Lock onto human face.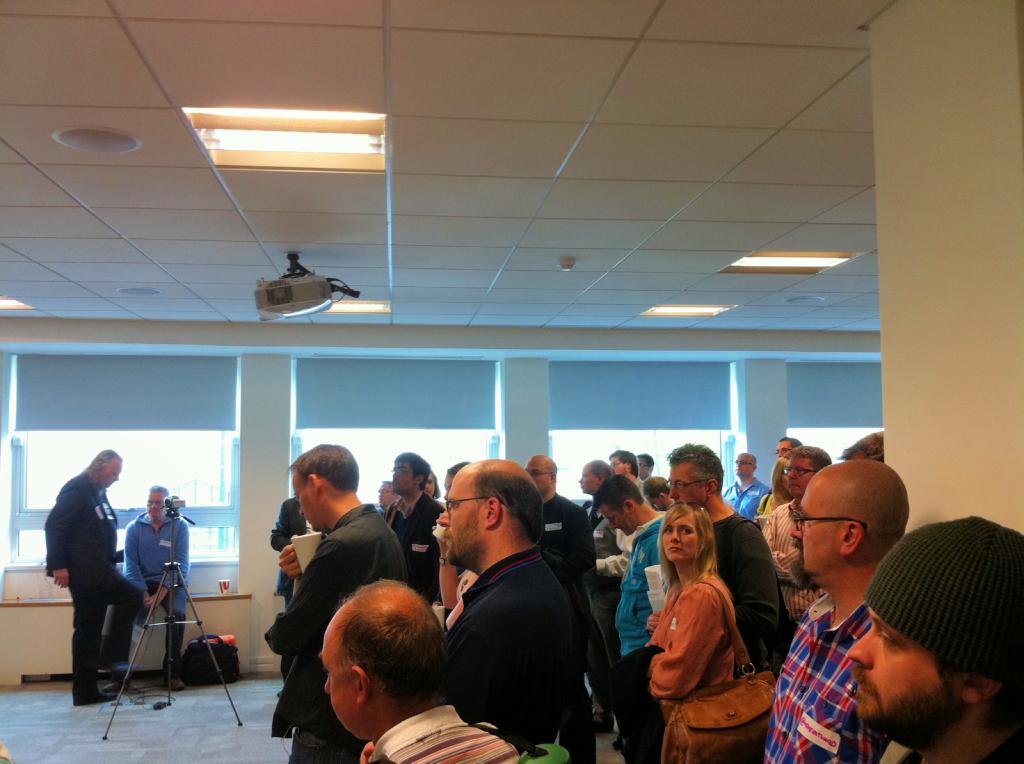
Locked: 659:514:700:563.
